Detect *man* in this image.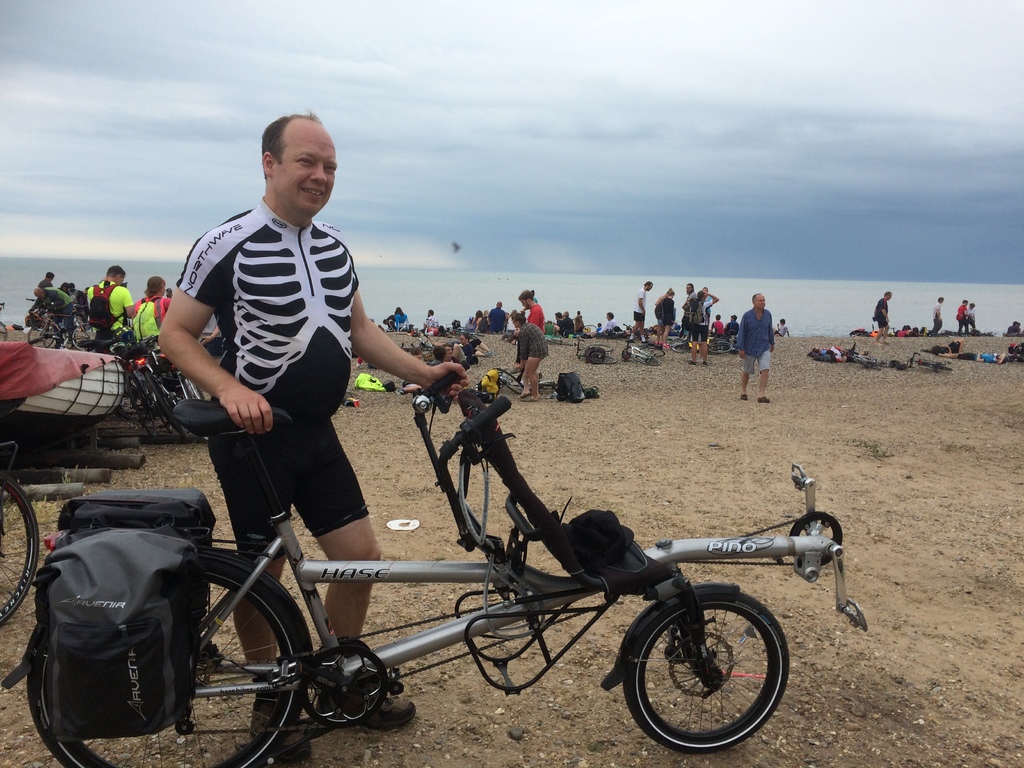
Detection: (left=959, top=298, right=970, bottom=338).
